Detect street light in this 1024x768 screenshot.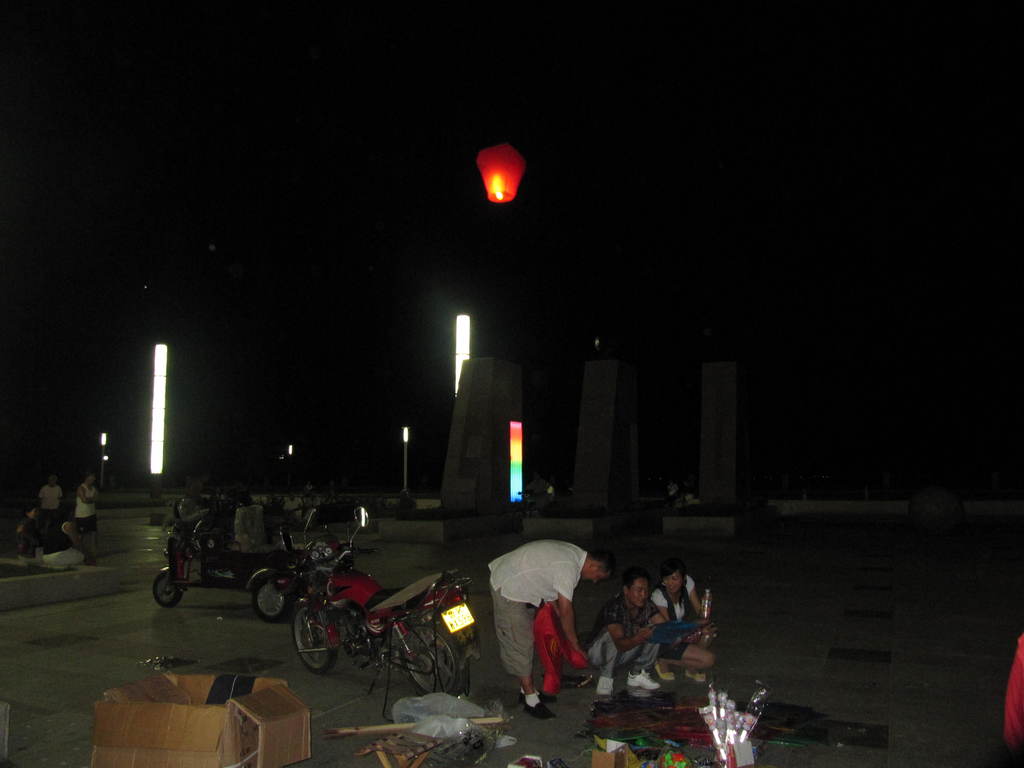
Detection: left=399, top=421, right=419, bottom=504.
